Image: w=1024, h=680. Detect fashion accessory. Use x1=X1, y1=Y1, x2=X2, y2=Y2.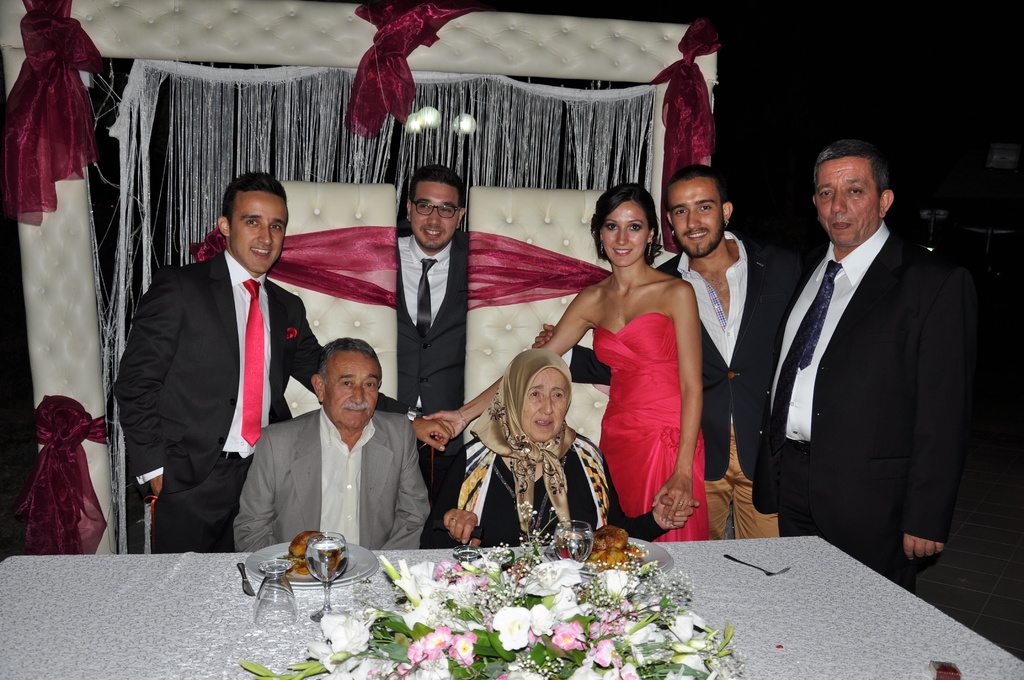
x1=404, y1=403, x2=423, y2=425.
